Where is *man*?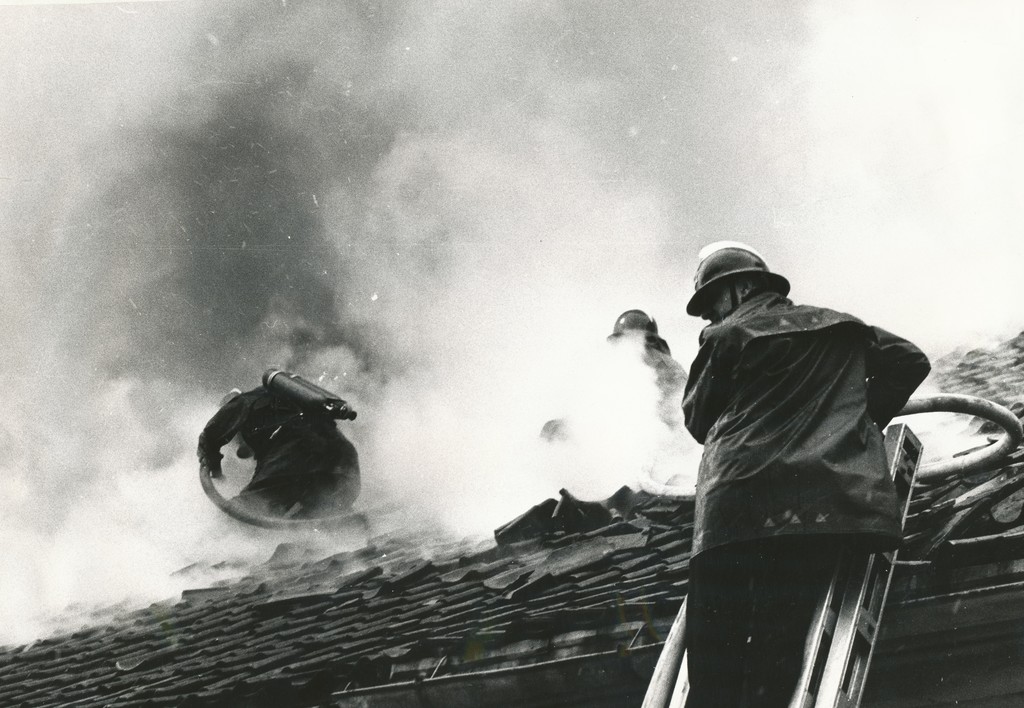
rect(682, 249, 931, 707).
